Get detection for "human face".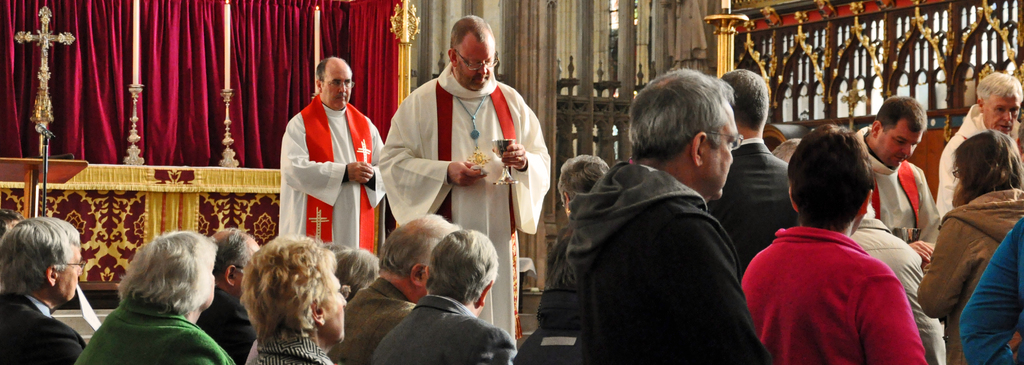
Detection: [x1=950, y1=161, x2=964, y2=209].
